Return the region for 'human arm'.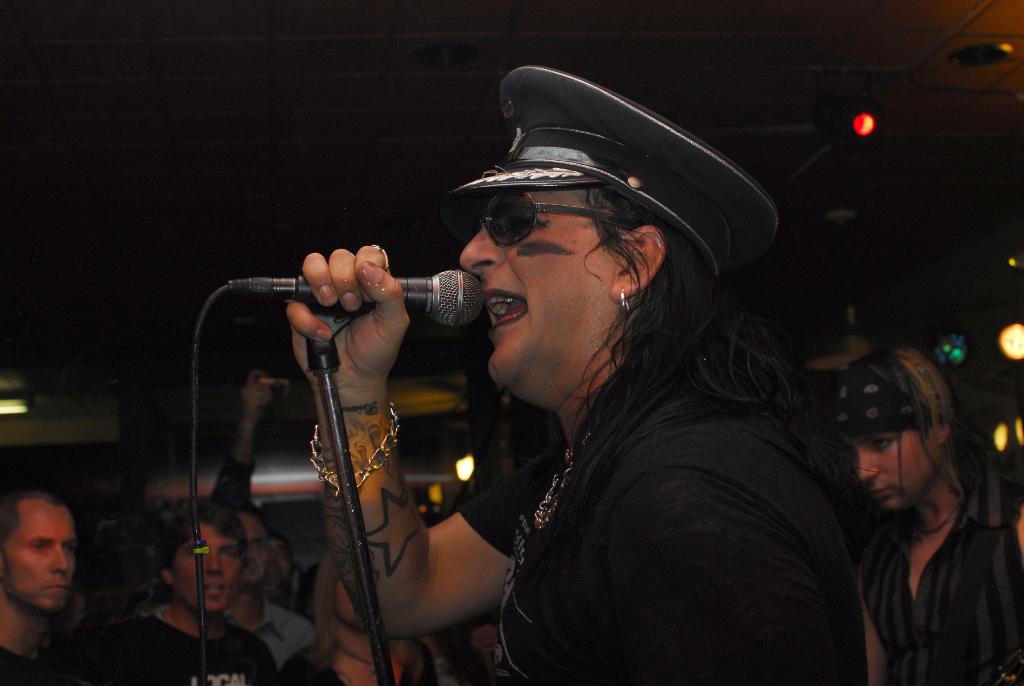
{"left": 860, "top": 575, "right": 888, "bottom": 685}.
